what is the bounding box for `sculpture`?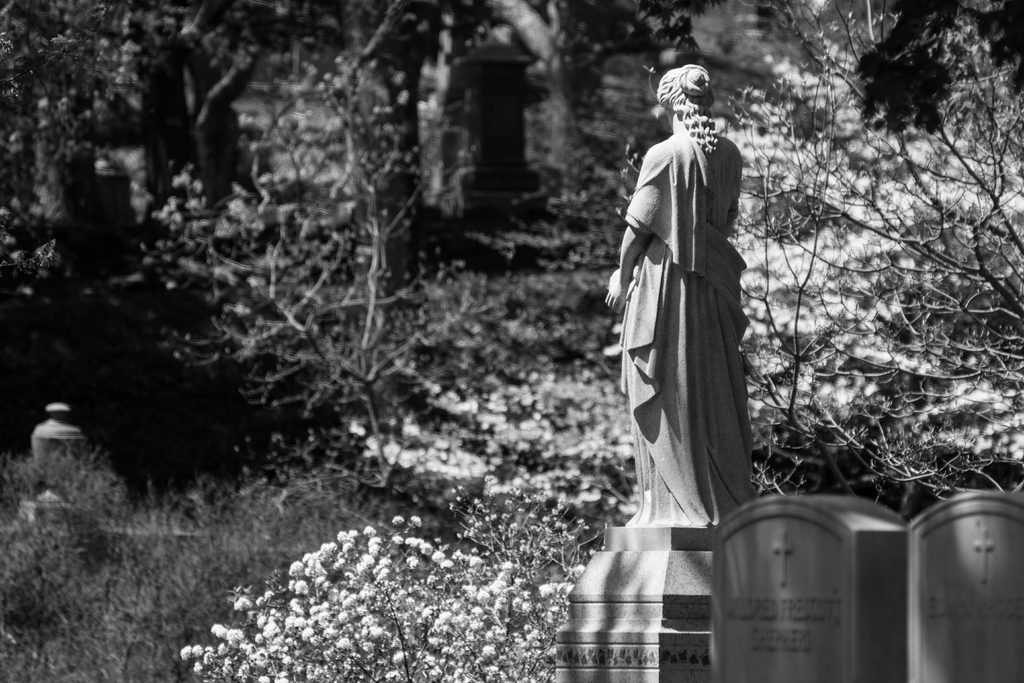
[x1=597, y1=60, x2=749, y2=529].
